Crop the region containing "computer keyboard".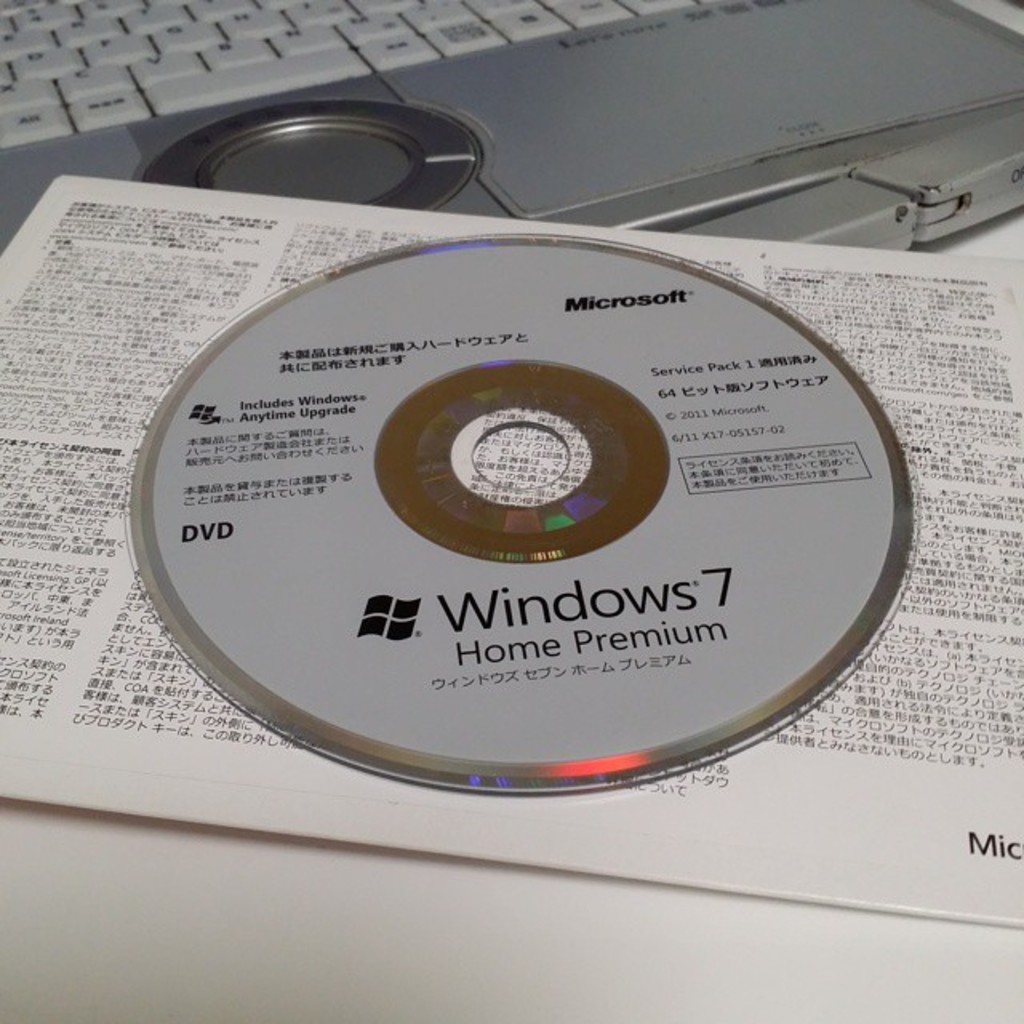
Crop region: crop(0, 0, 702, 149).
